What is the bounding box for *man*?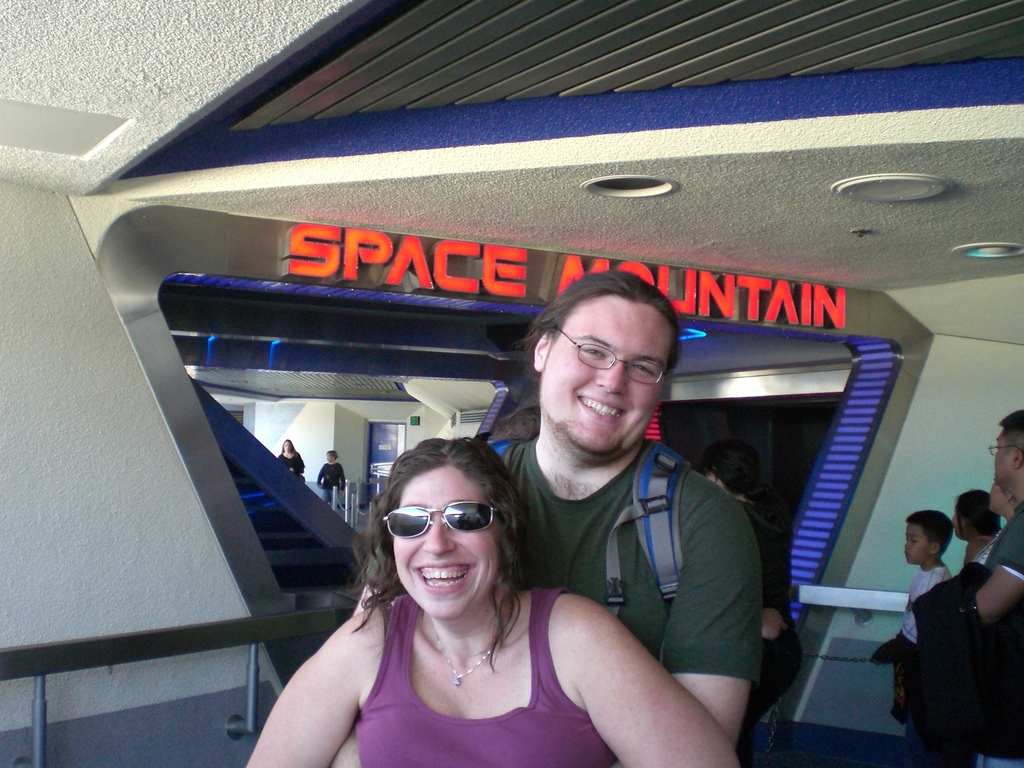
(952,388,1023,767).
